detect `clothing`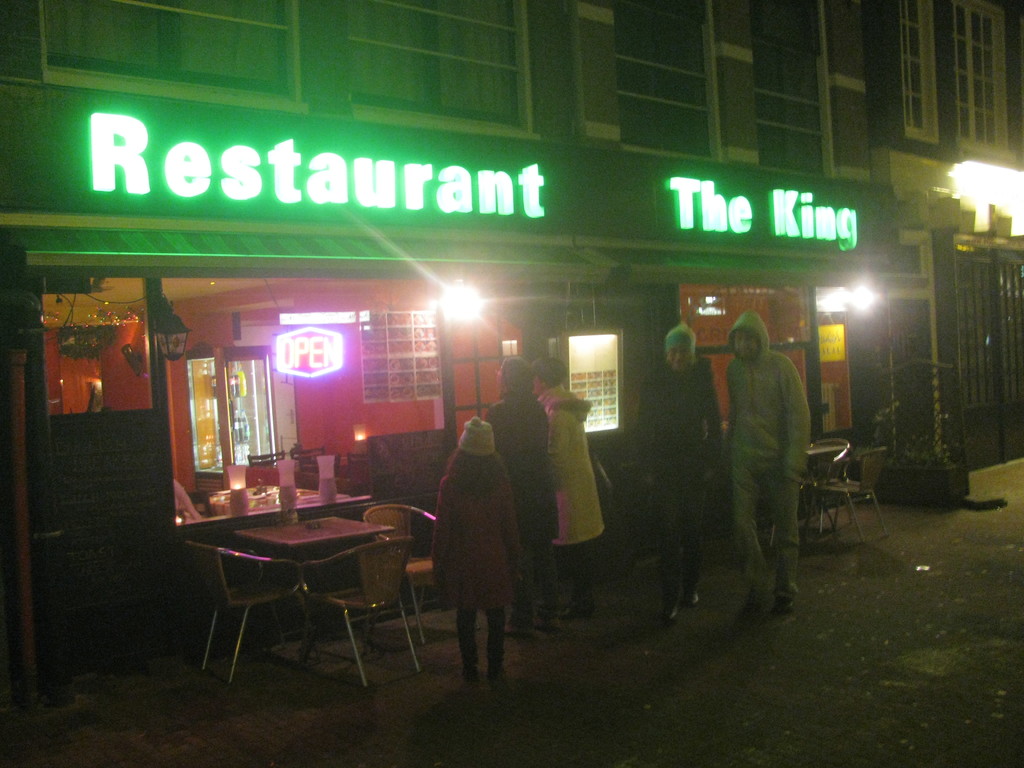
l=641, t=357, r=727, b=605
